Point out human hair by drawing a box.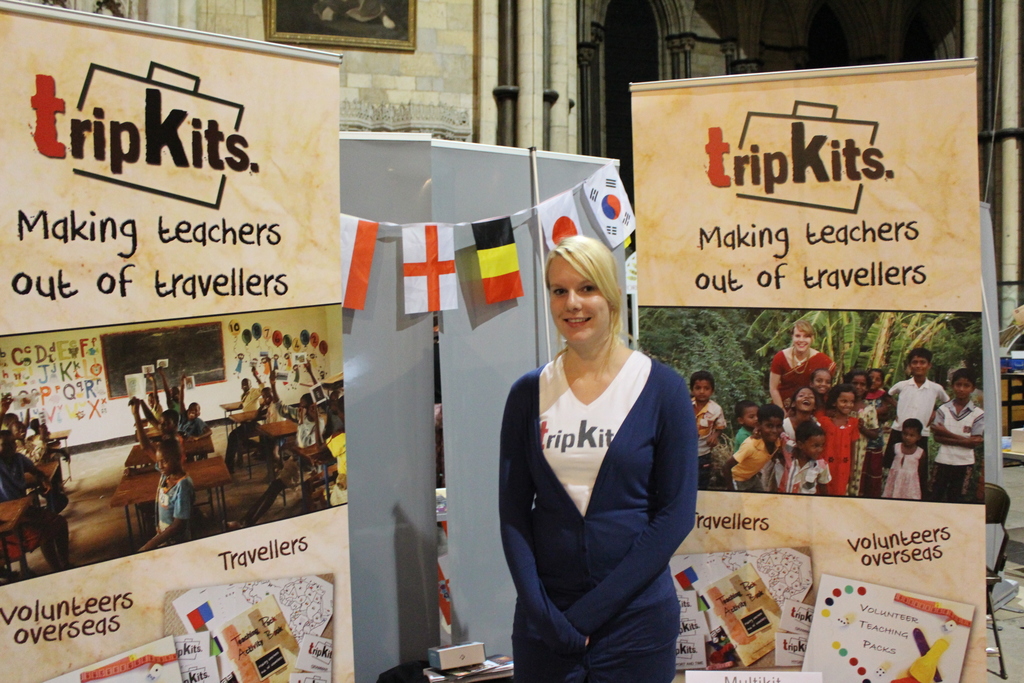
[left=790, top=320, right=814, bottom=335].
